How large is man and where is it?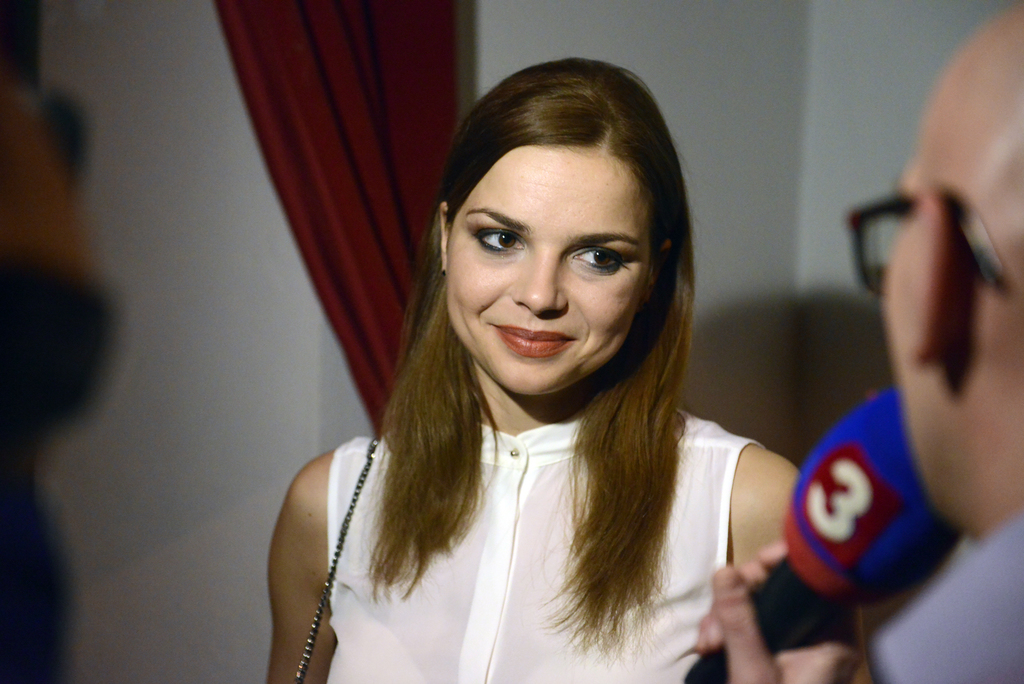
Bounding box: crop(814, 17, 1023, 631).
